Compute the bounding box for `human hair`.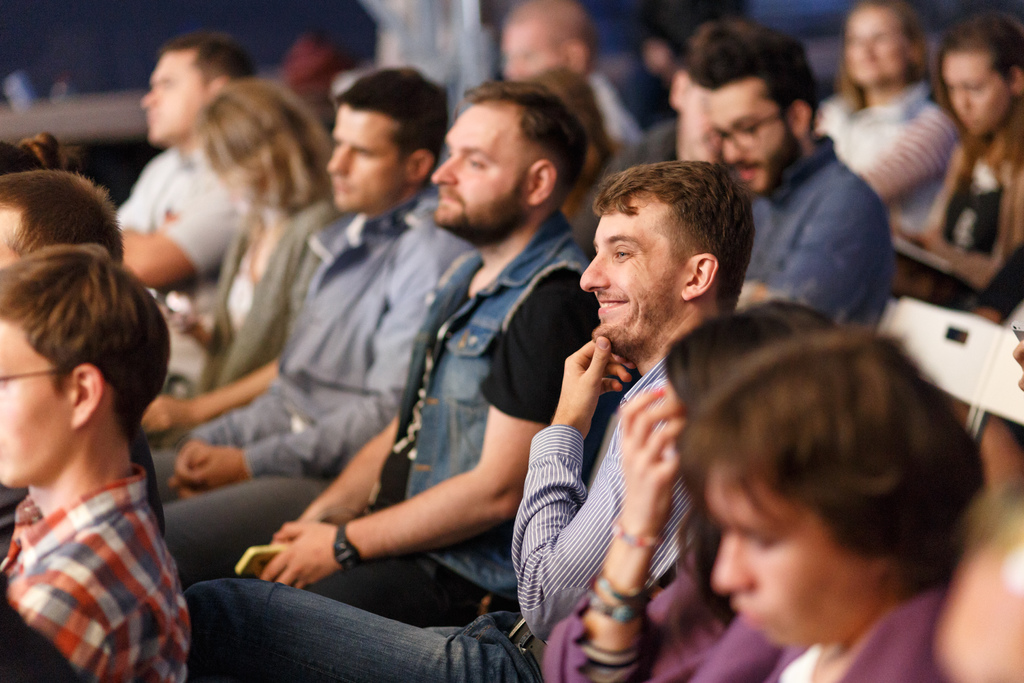
[x1=0, y1=172, x2=126, y2=264].
